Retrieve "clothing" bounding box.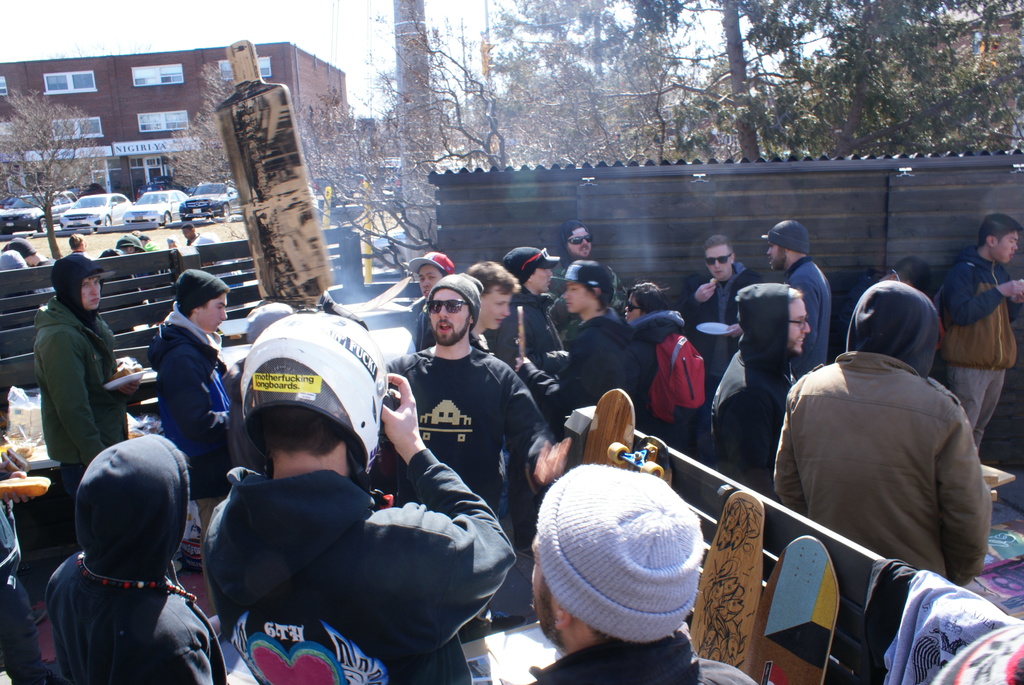
Bounding box: [643, 308, 694, 458].
